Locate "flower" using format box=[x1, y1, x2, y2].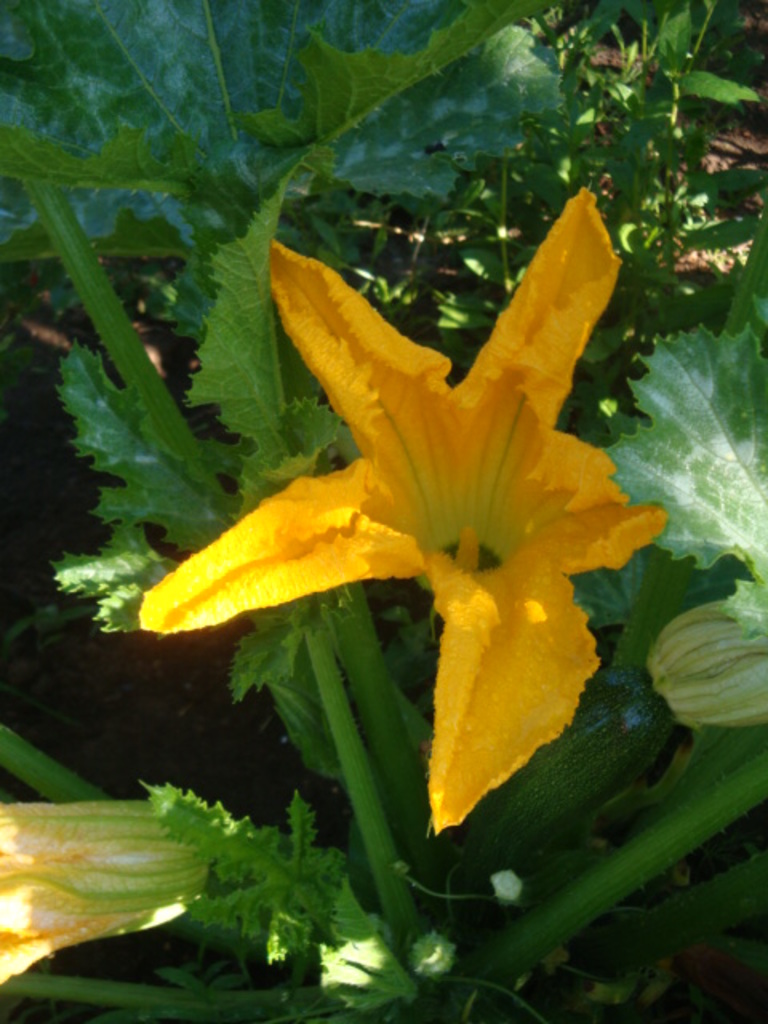
box=[130, 165, 680, 792].
